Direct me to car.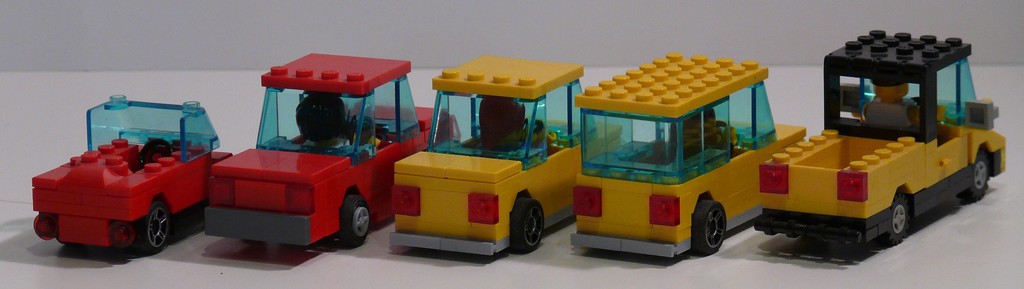
Direction: [x1=568, y1=49, x2=808, y2=260].
